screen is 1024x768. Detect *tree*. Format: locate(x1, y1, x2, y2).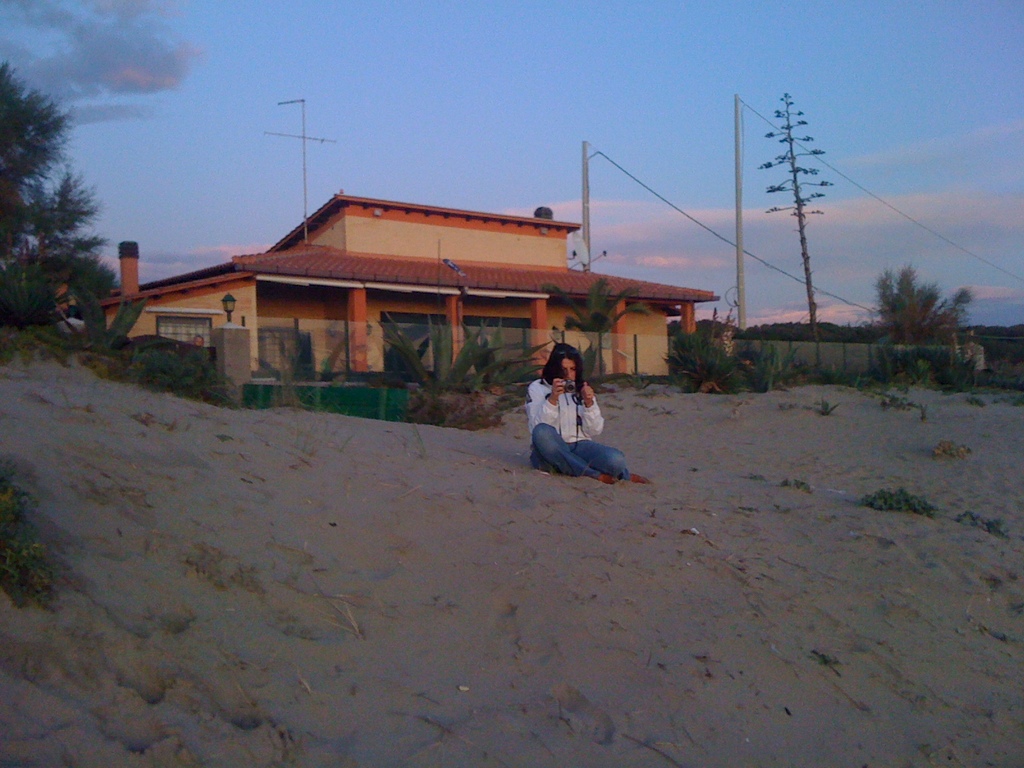
locate(8, 59, 111, 339).
